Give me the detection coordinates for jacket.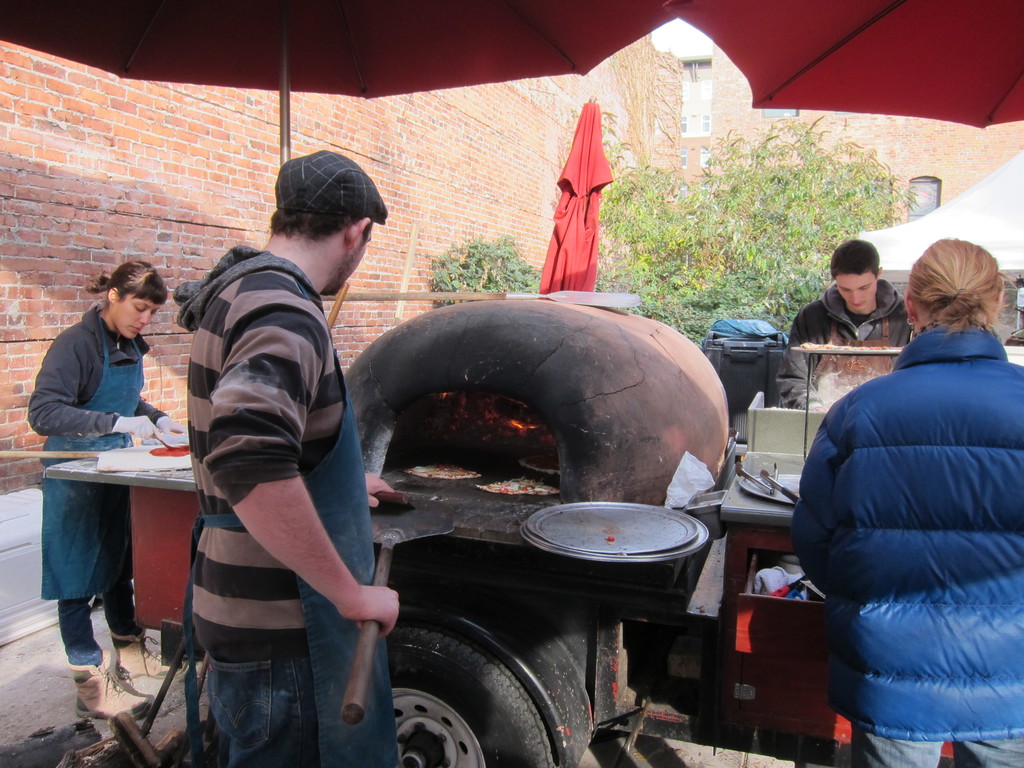
crop(804, 275, 1005, 723).
